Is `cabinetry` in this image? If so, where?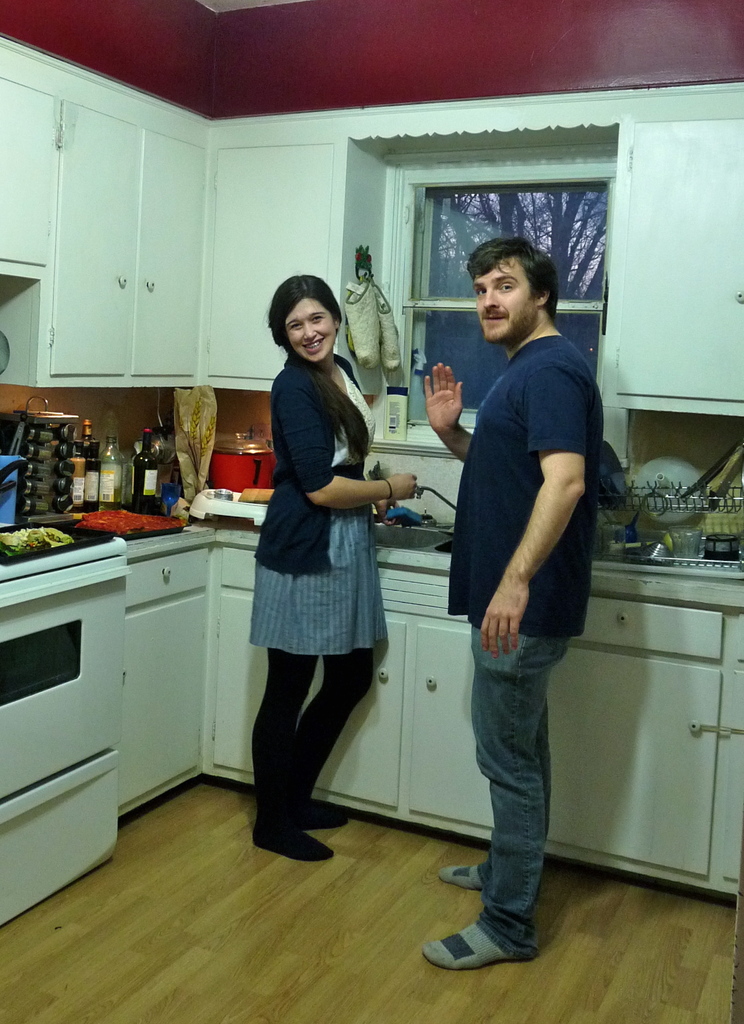
Yes, at (615,117,743,401).
